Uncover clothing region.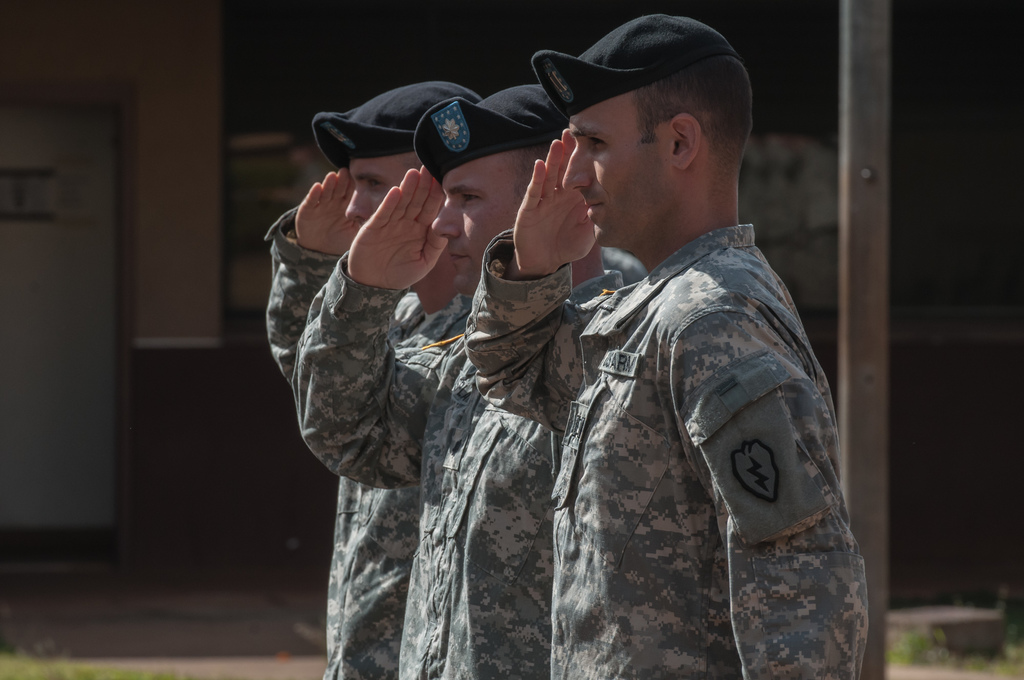
Uncovered: box(268, 204, 652, 679).
